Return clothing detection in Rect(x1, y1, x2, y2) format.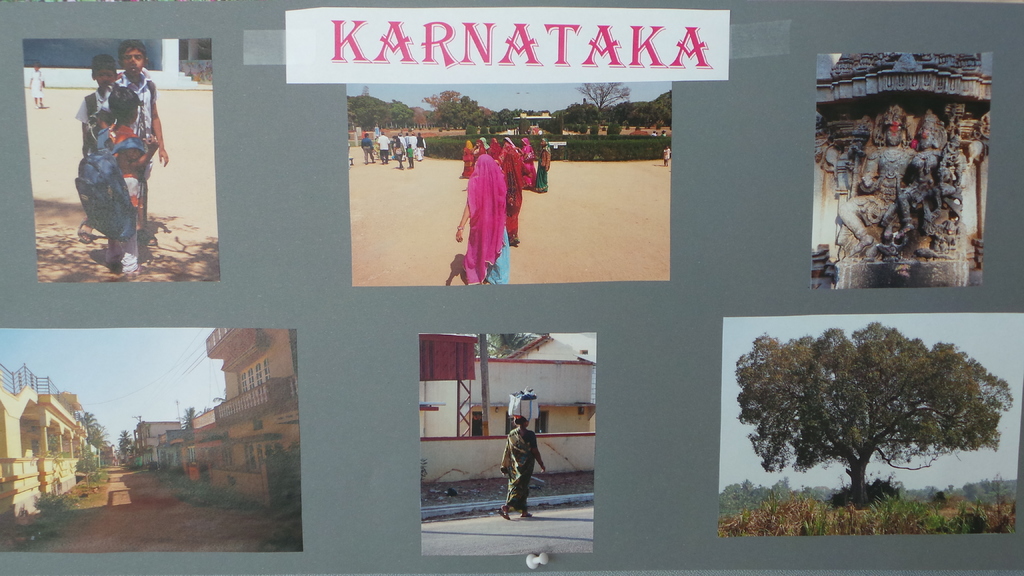
Rect(502, 428, 538, 508).
